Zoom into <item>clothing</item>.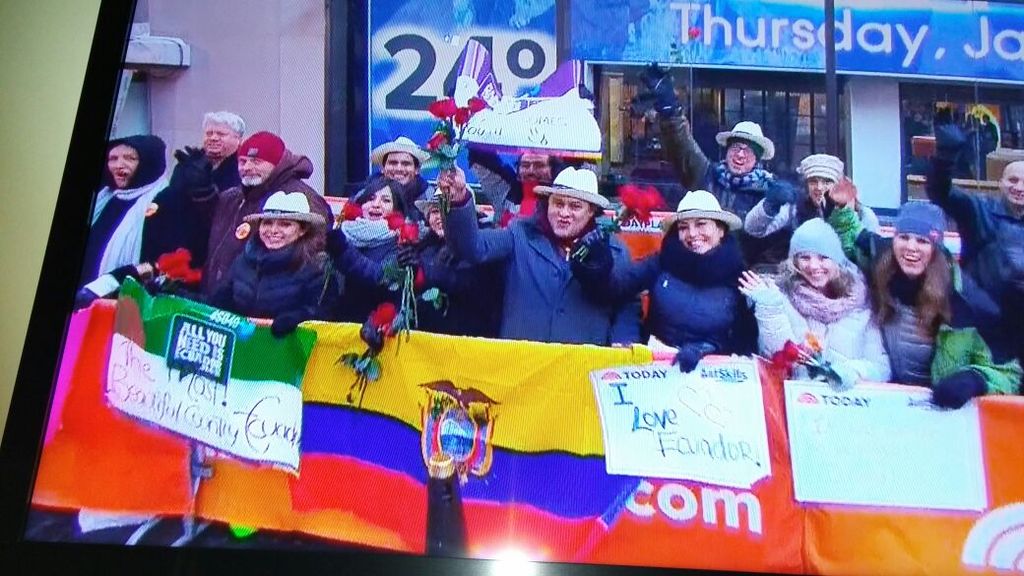
Zoom target: (228, 242, 342, 322).
